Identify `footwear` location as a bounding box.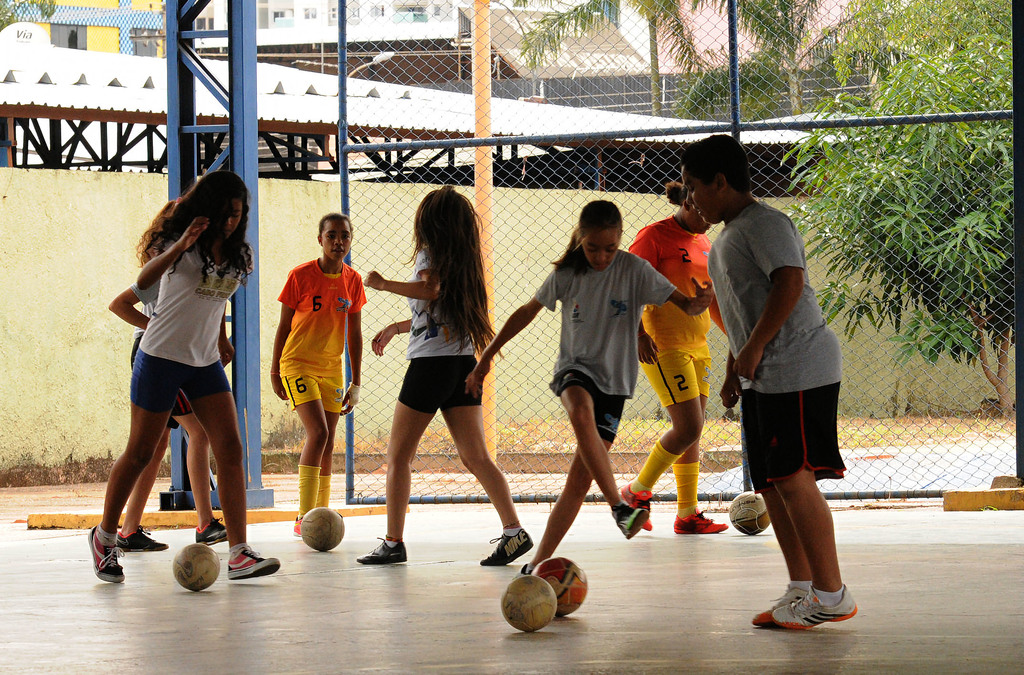
crop(767, 584, 858, 629).
